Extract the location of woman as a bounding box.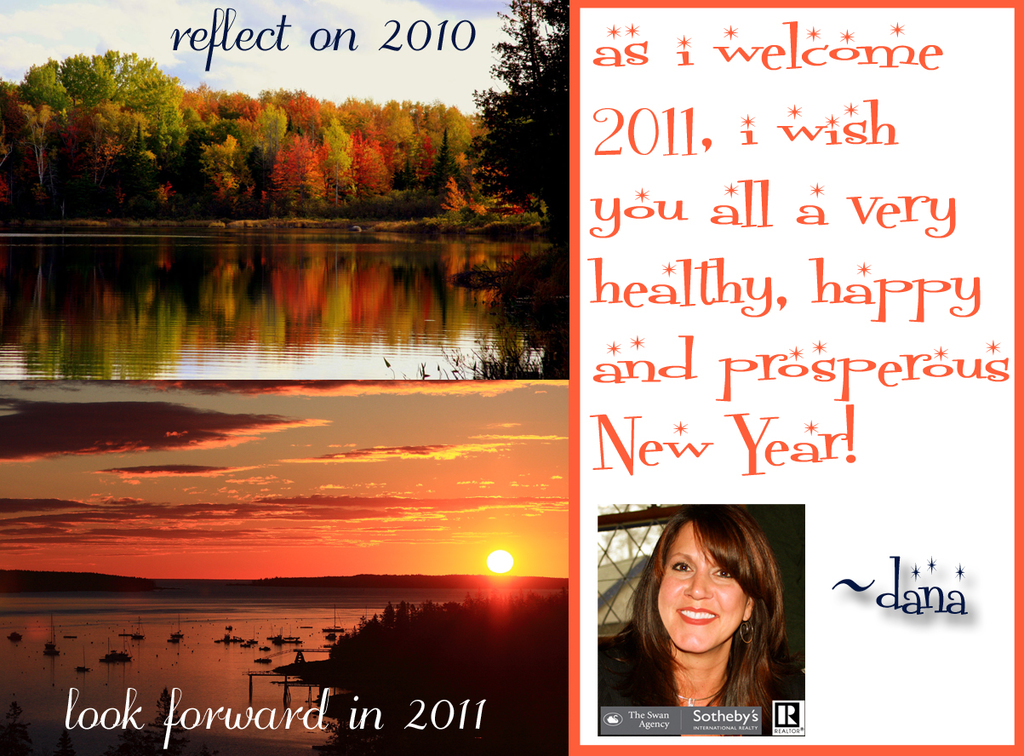
582 499 826 745.
